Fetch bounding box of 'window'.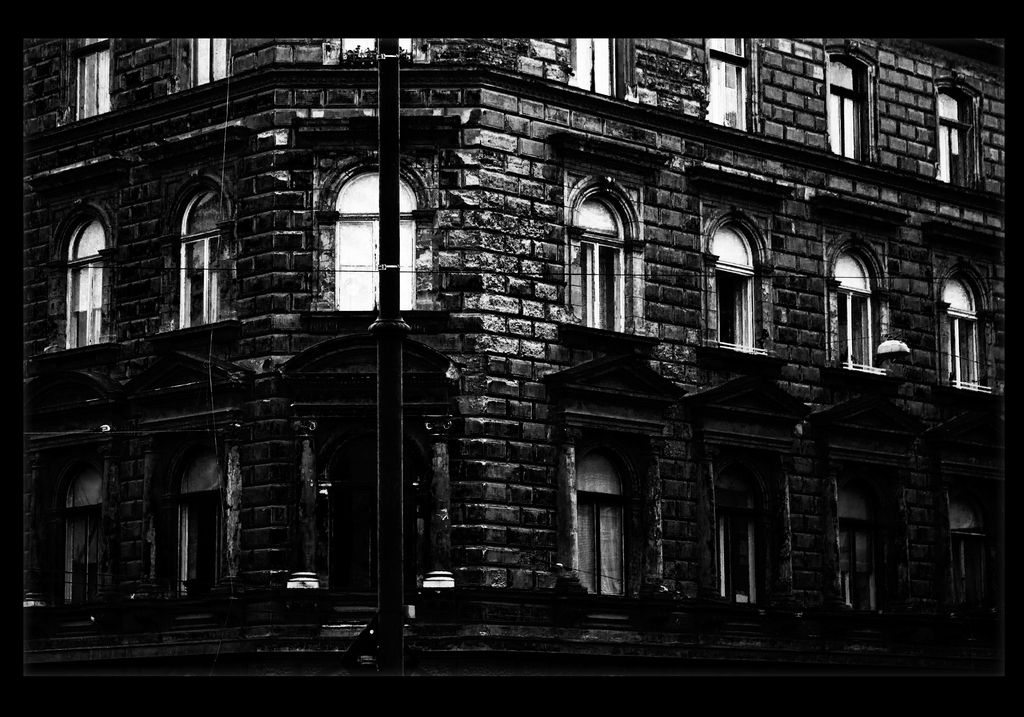
Bbox: x1=932, y1=86, x2=979, y2=191.
